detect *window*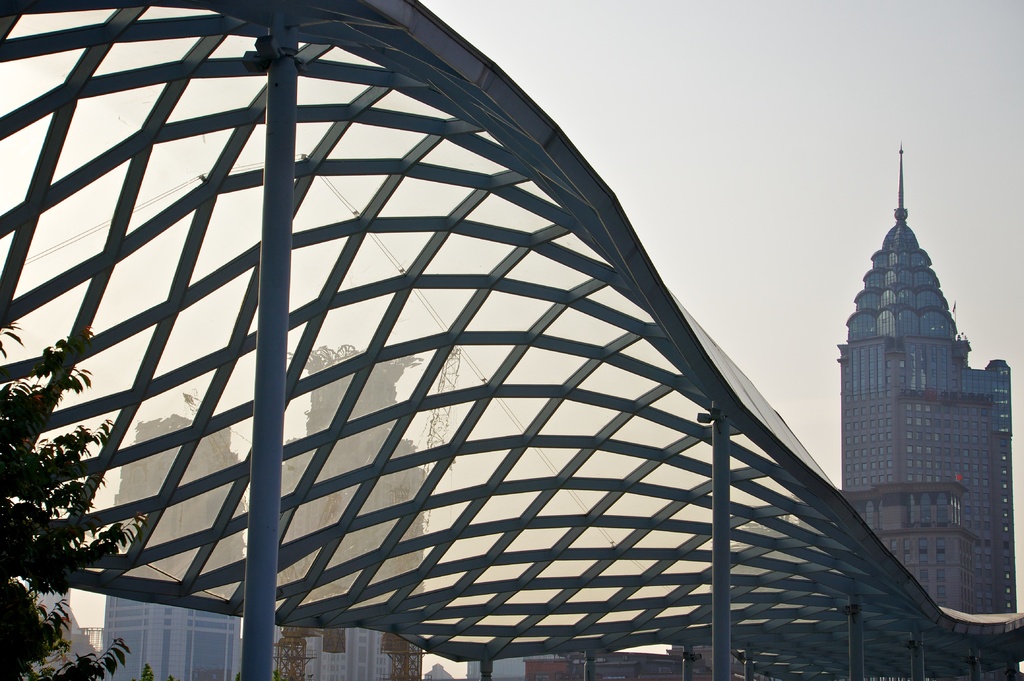
<box>1001,468,1005,475</box>
